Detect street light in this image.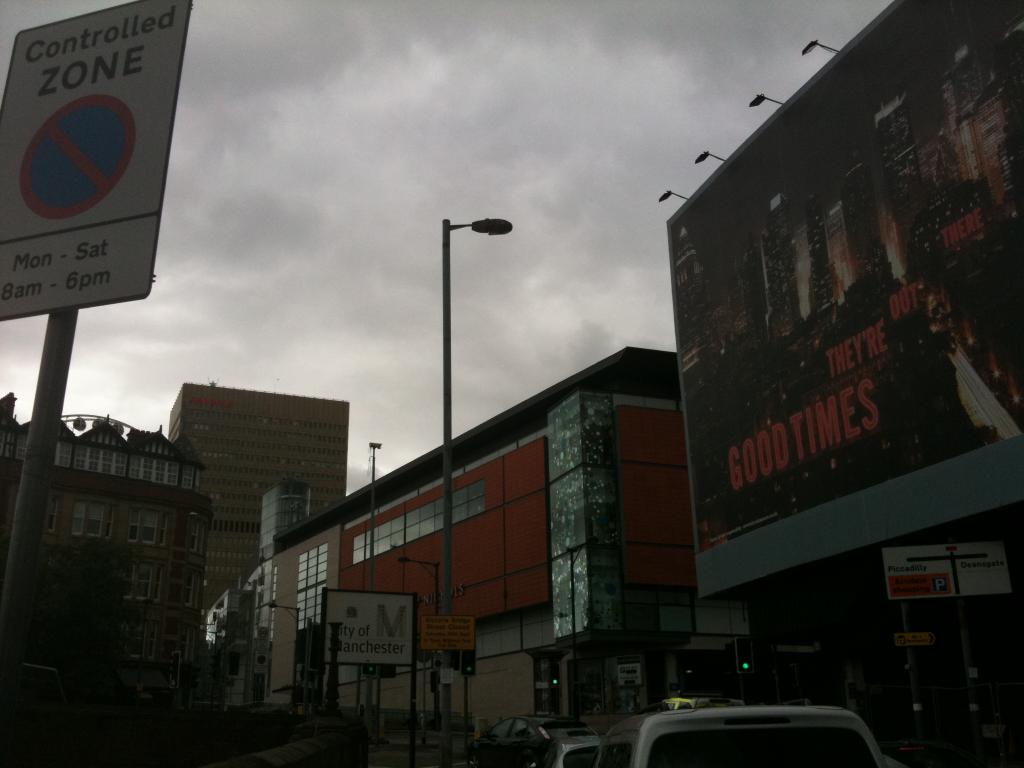
Detection: l=390, t=553, r=437, b=569.
